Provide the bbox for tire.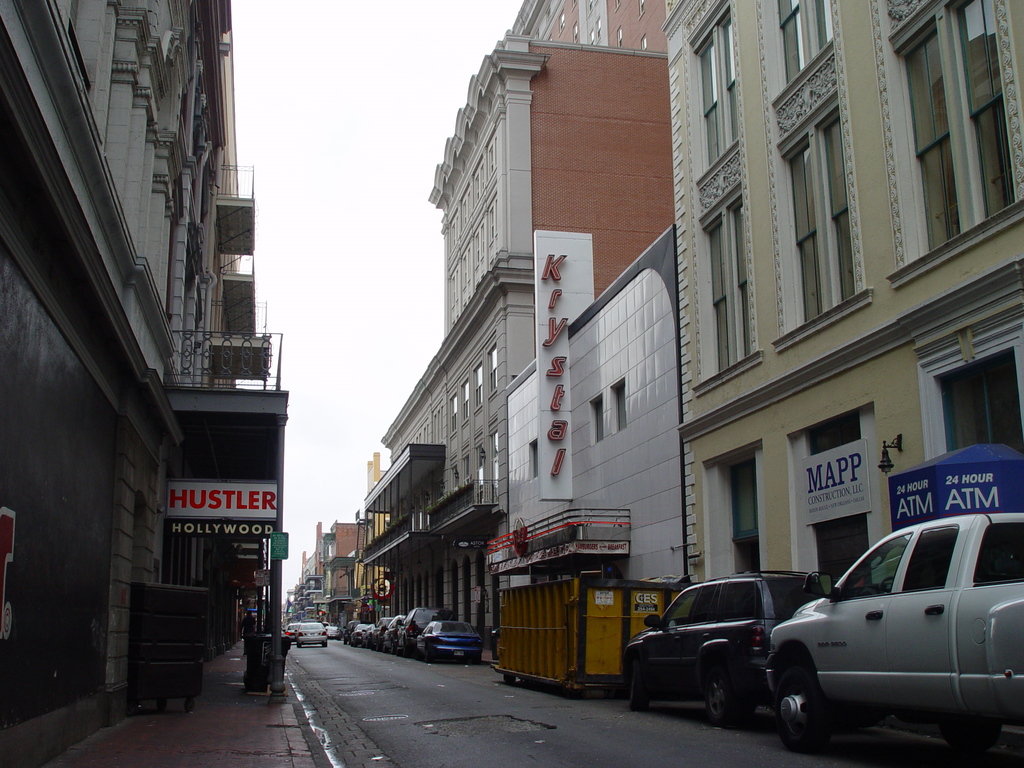
crop(768, 671, 824, 745).
